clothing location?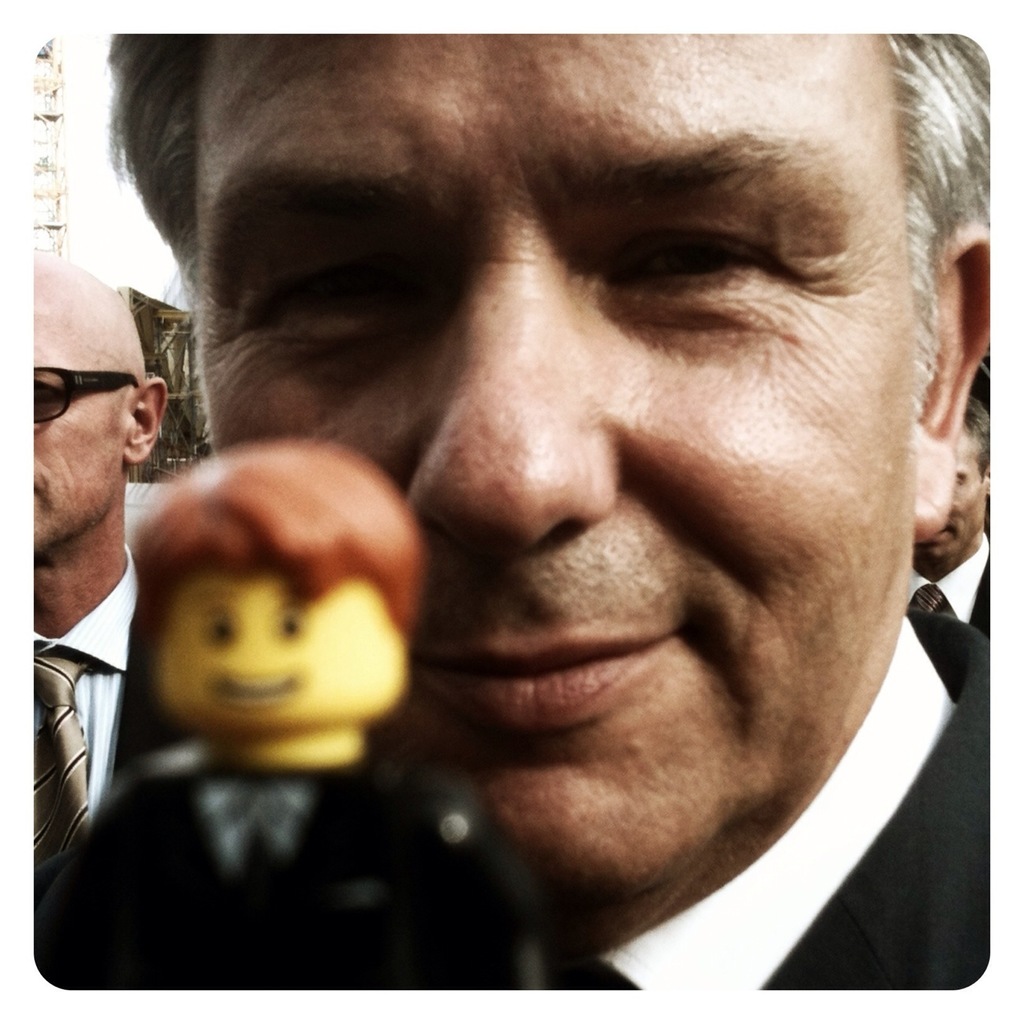
(left=23, top=548, right=185, bottom=941)
